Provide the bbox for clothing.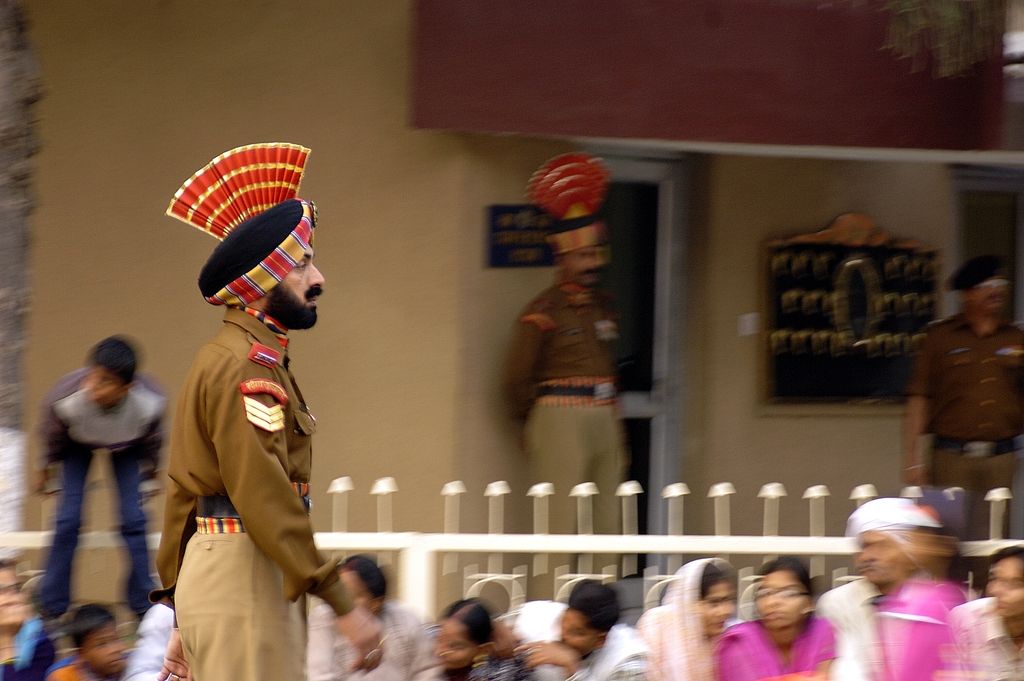
<box>31,372,168,618</box>.
